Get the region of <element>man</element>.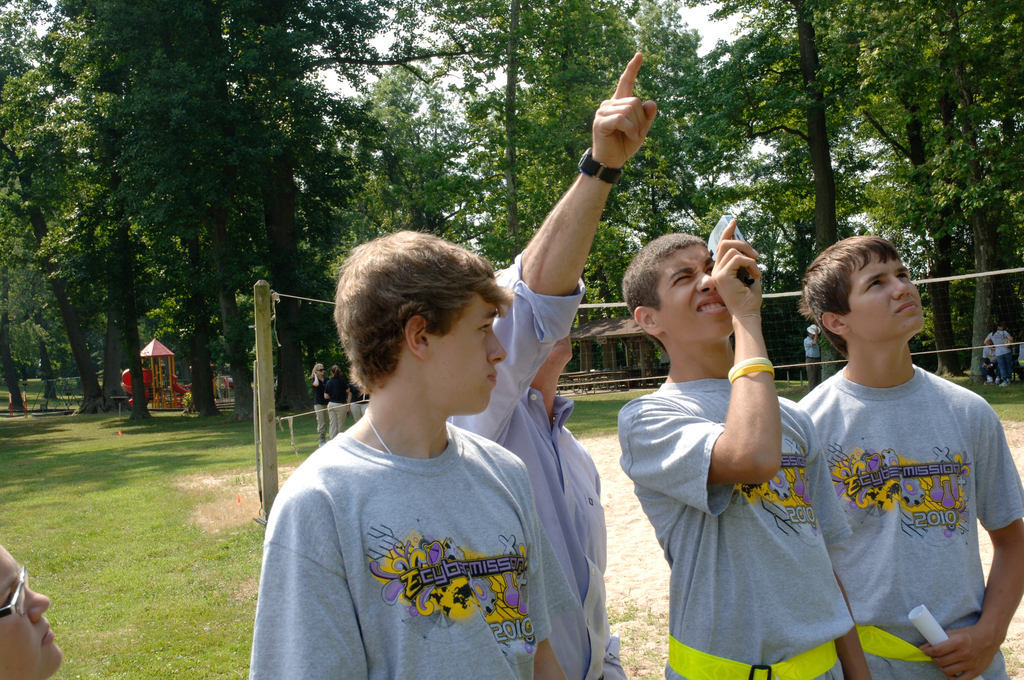
(445,51,676,679).
